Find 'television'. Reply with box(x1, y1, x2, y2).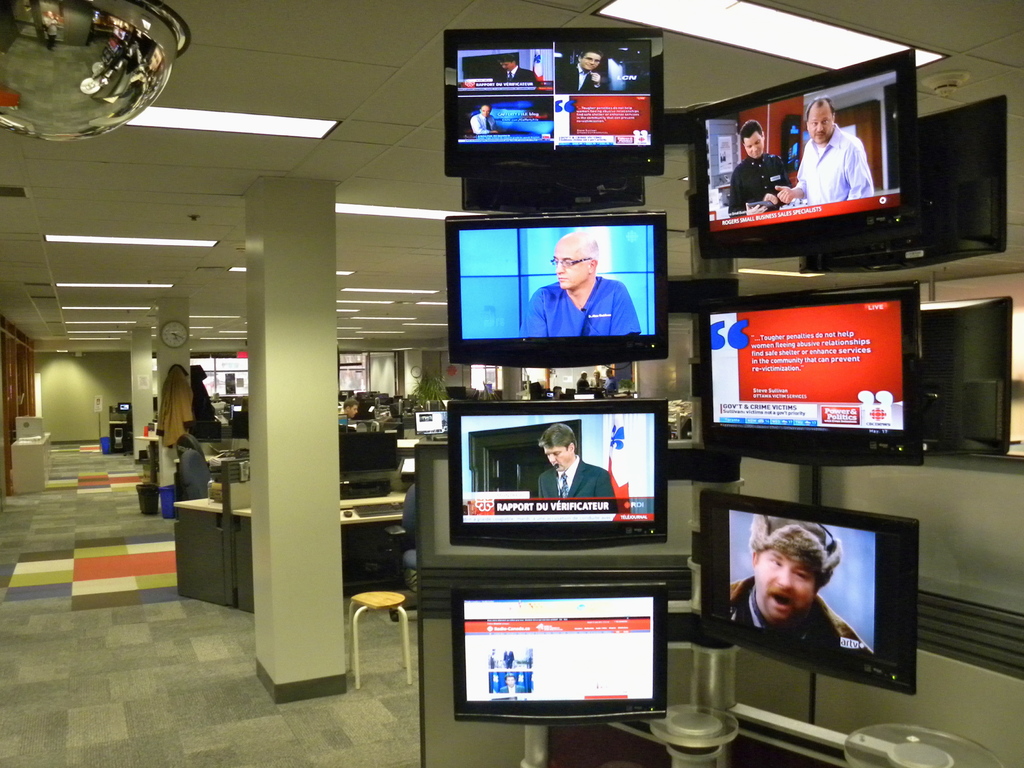
box(444, 208, 671, 378).
